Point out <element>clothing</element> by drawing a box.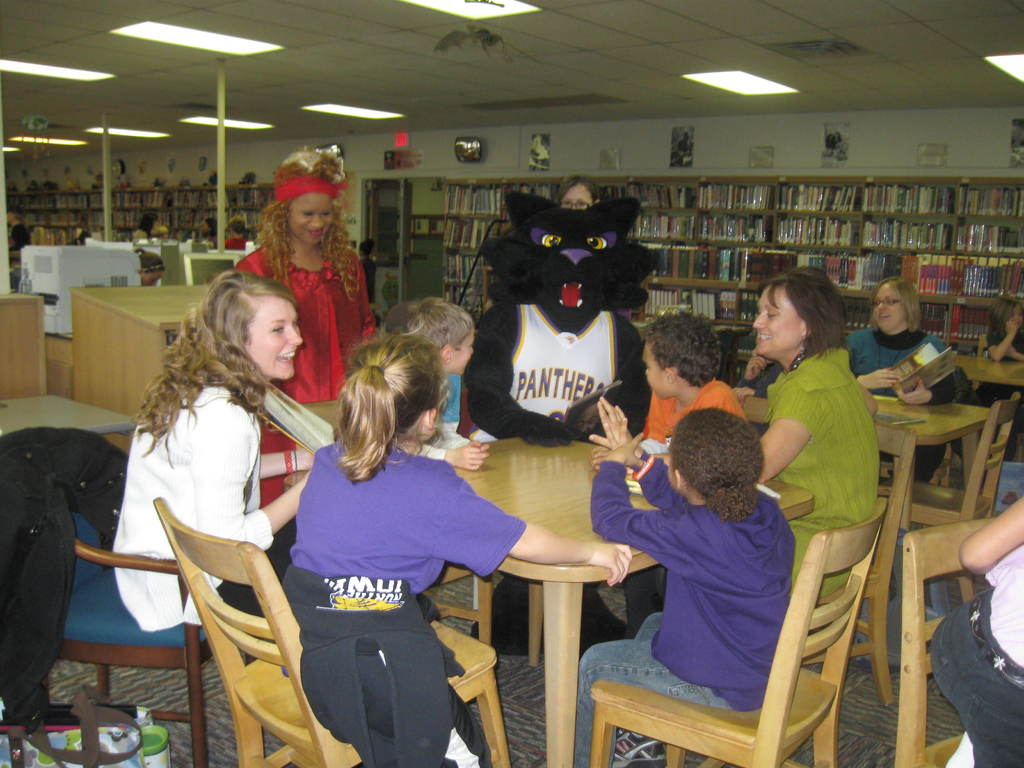
left=842, top=321, right=964, bottom=477.
